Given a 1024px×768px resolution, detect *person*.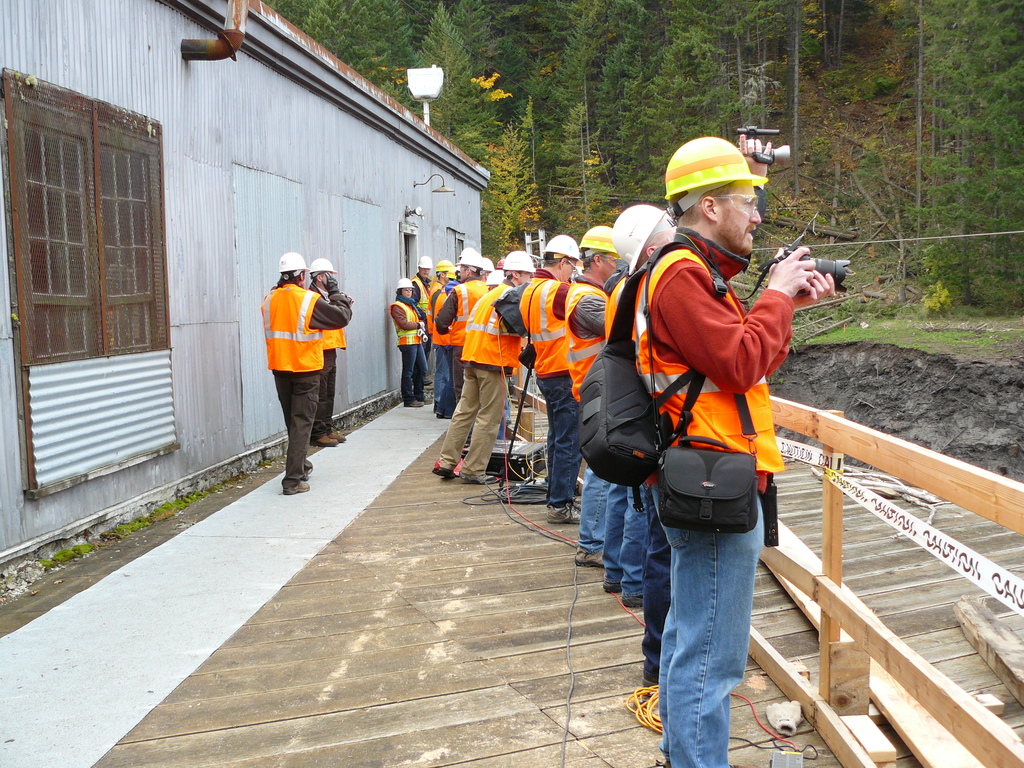
pyautogui.locateOnScreen(308, 257, 350, 439).
